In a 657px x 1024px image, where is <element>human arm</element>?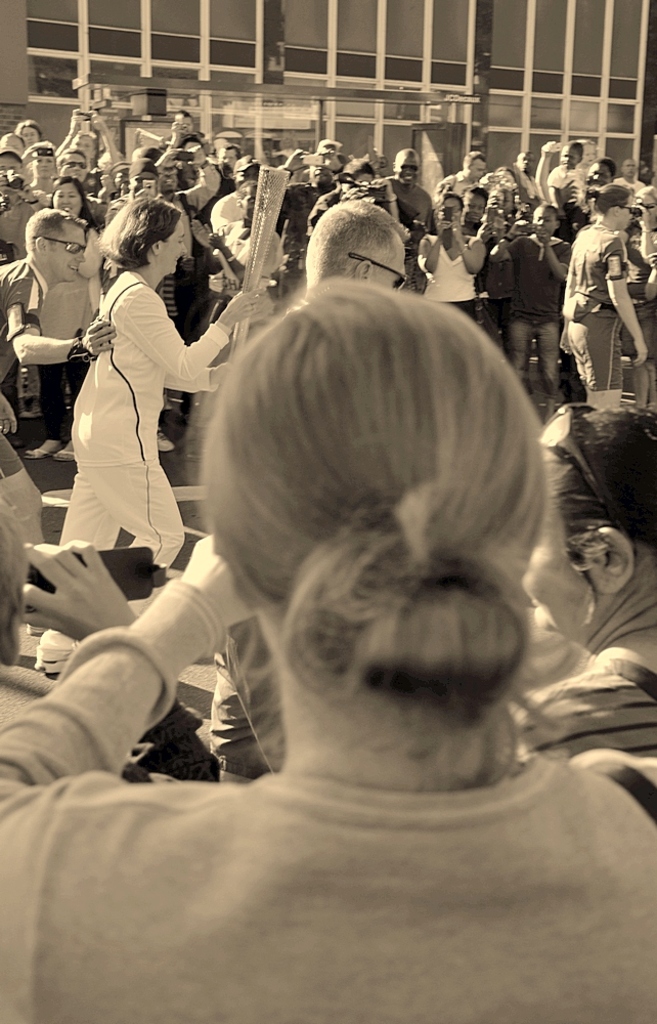
region(487, 215, 525, 263).
